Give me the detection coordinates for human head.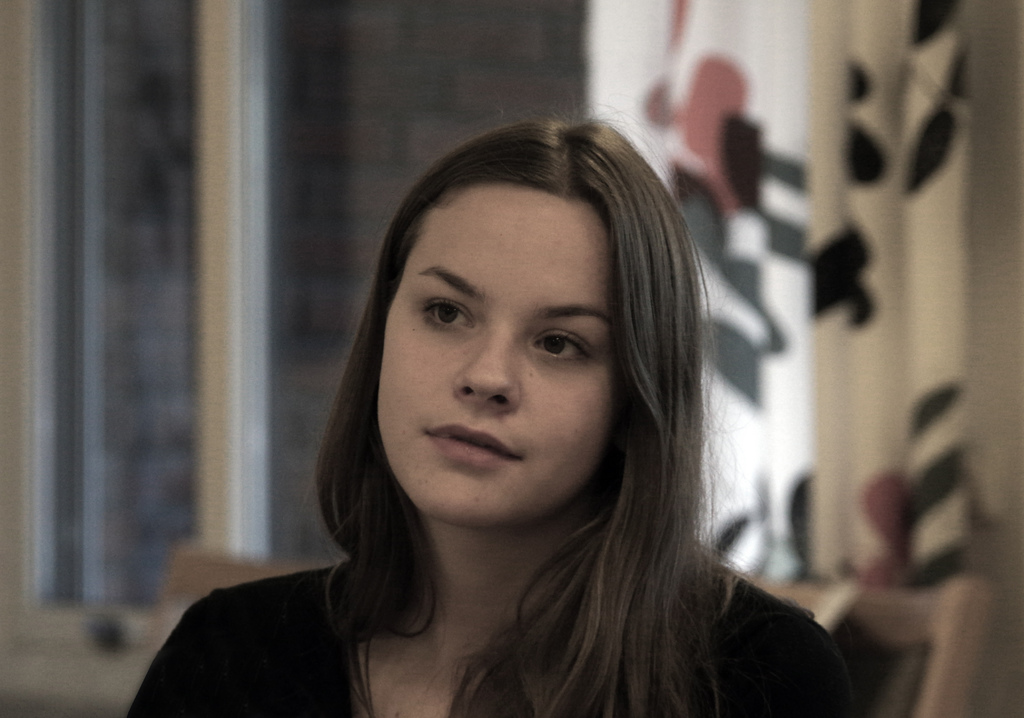
{"left": 356, "top": 113, "right": 682, "bottom": 539}.
